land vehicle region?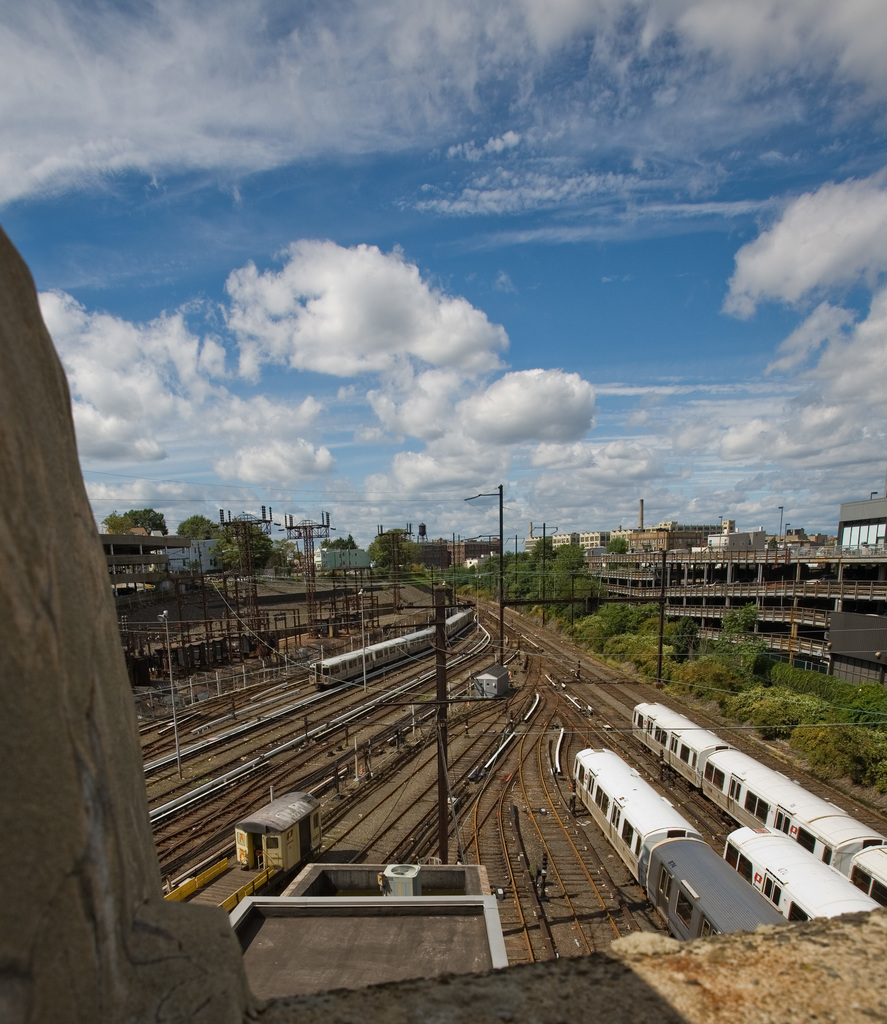
detection(731, 831, 882, 915)
